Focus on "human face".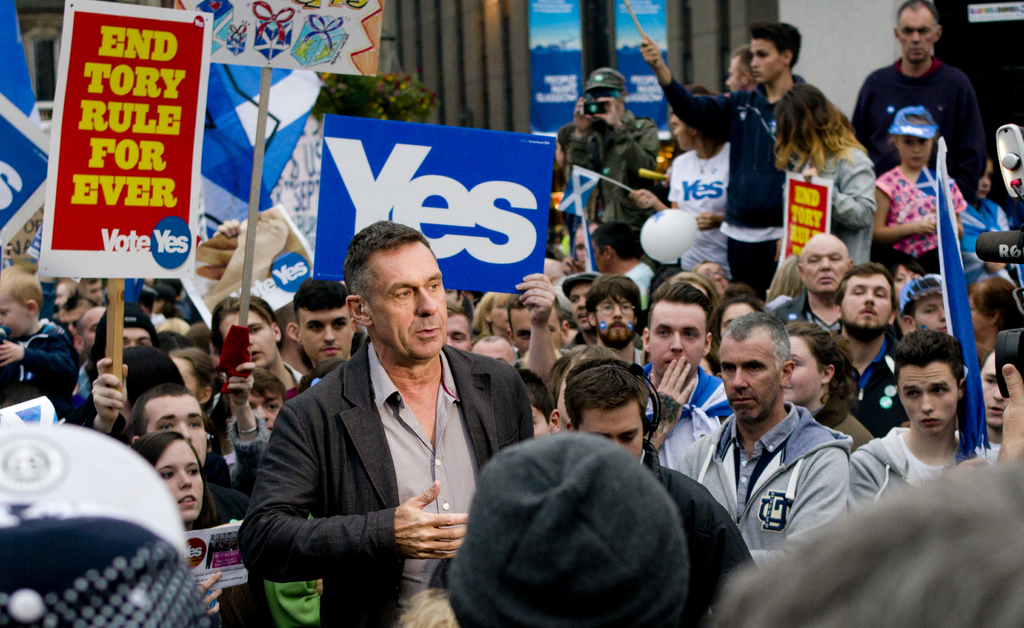
Focused at [722,333,782,424].
